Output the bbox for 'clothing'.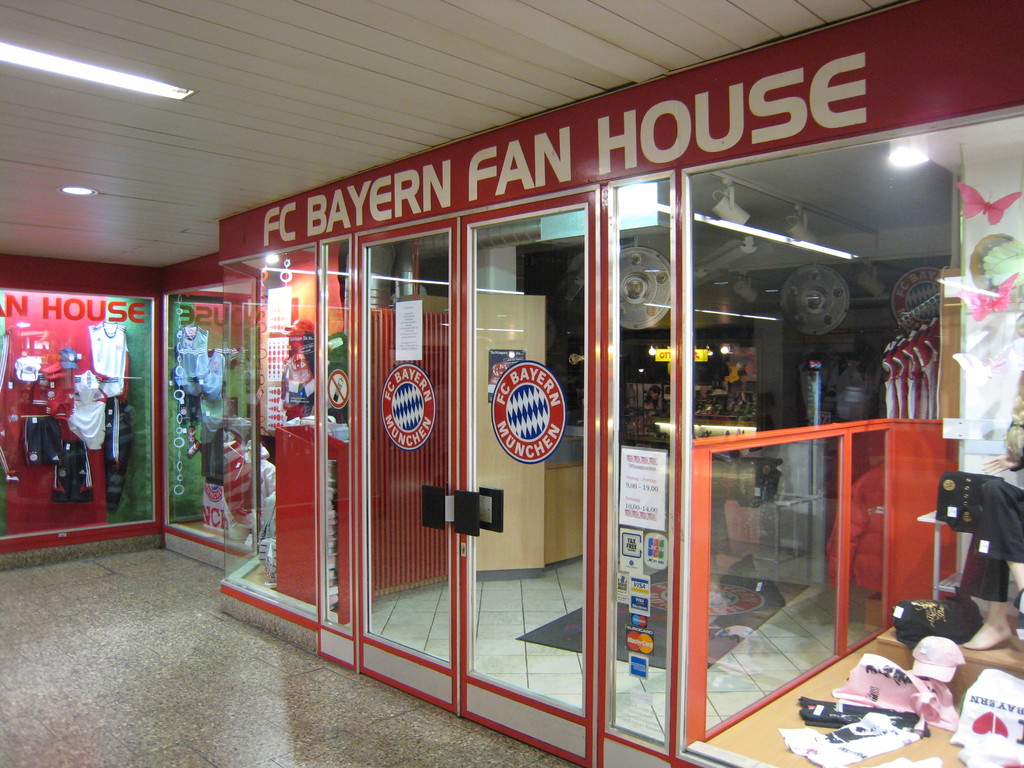
<region>65, 368, 123, 447</region>.
